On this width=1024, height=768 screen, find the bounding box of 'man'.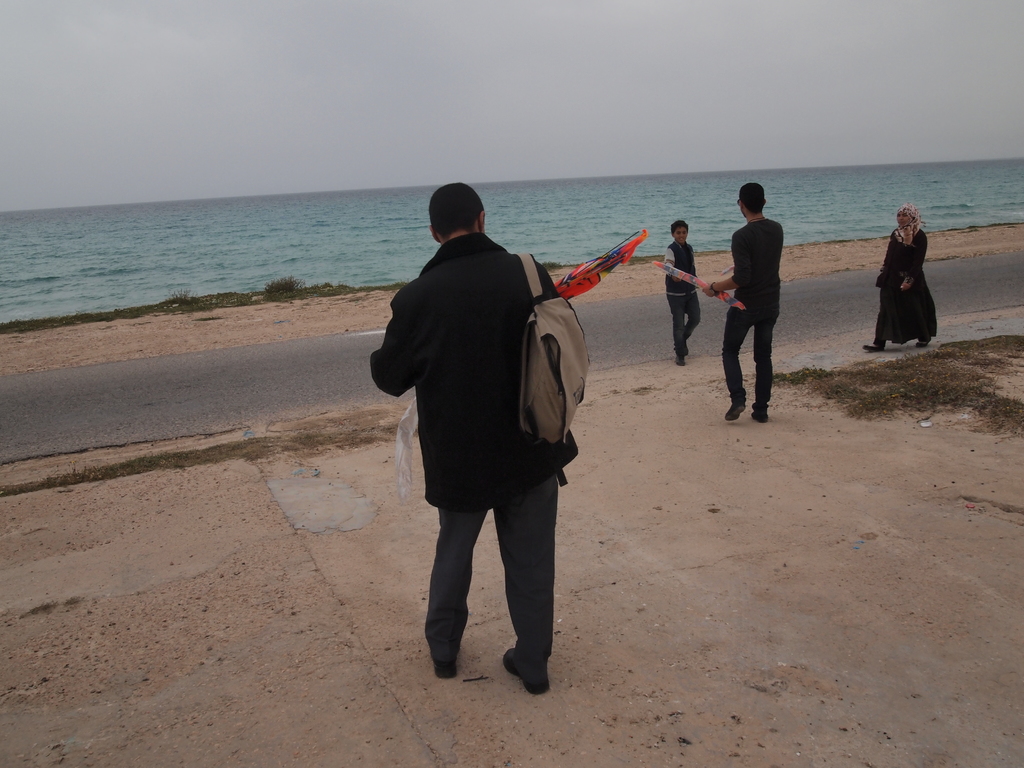
Bounding box: (left=370, top=180, right=563, bottom=696).
